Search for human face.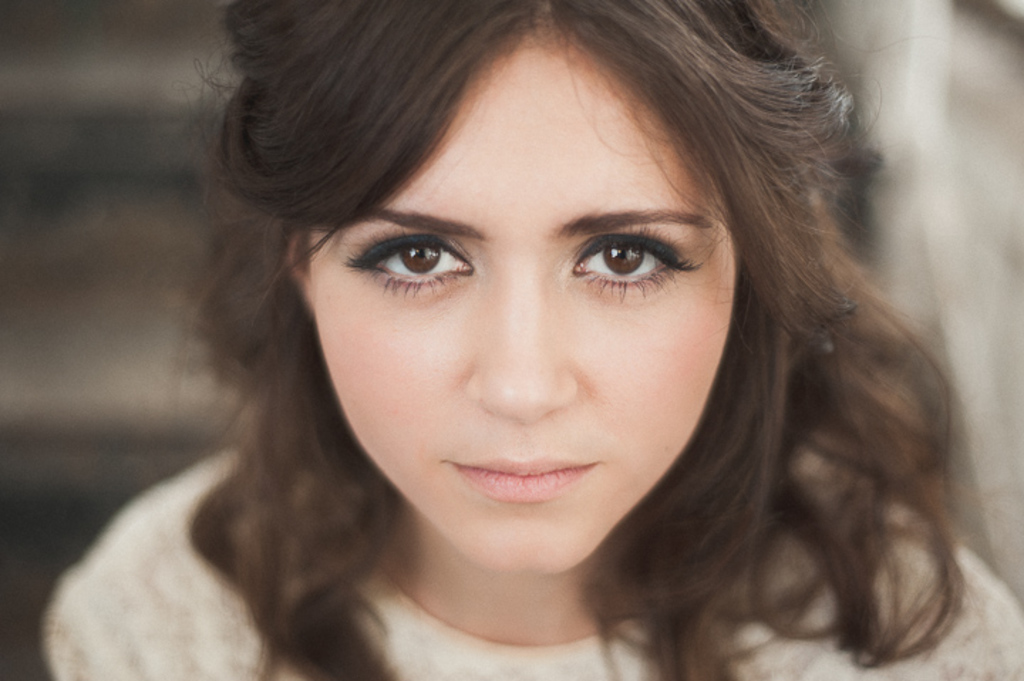
Found at [x1=309, y1=21, x2=738, y2=574].
